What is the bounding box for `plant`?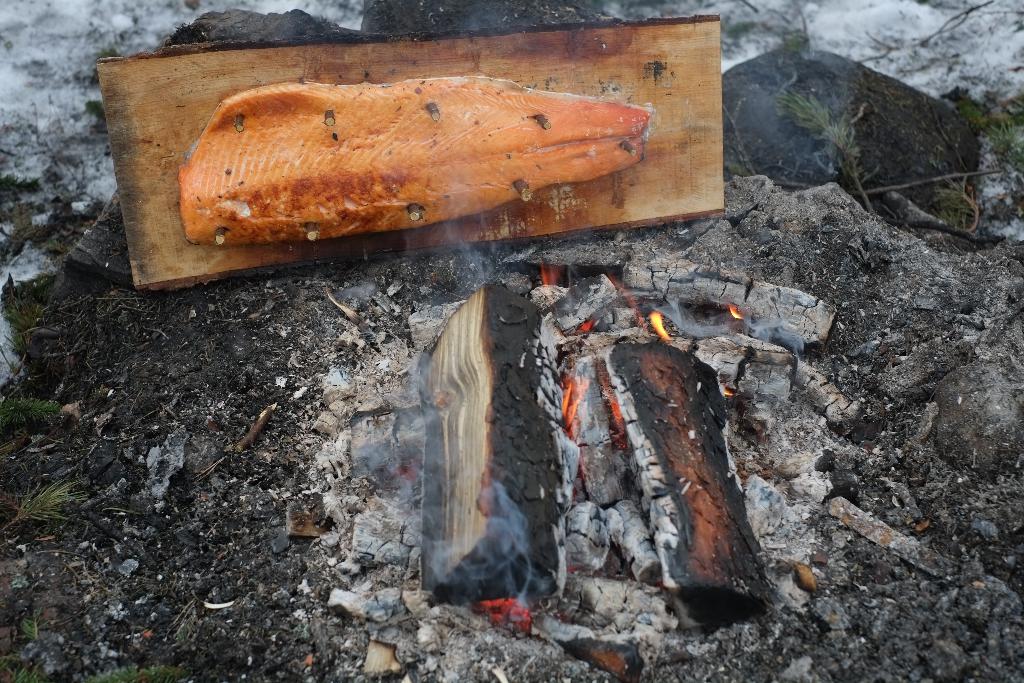
[937, 90, 1023, 213].
